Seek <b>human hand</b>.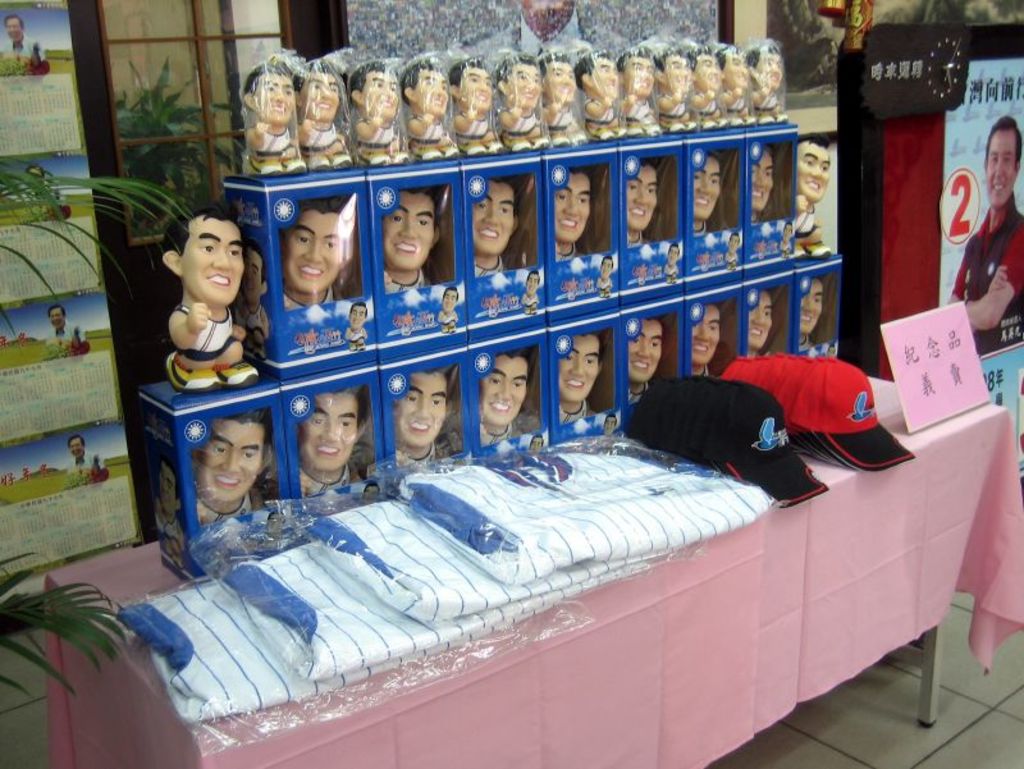
rect(984, 264, 1011, 293).
